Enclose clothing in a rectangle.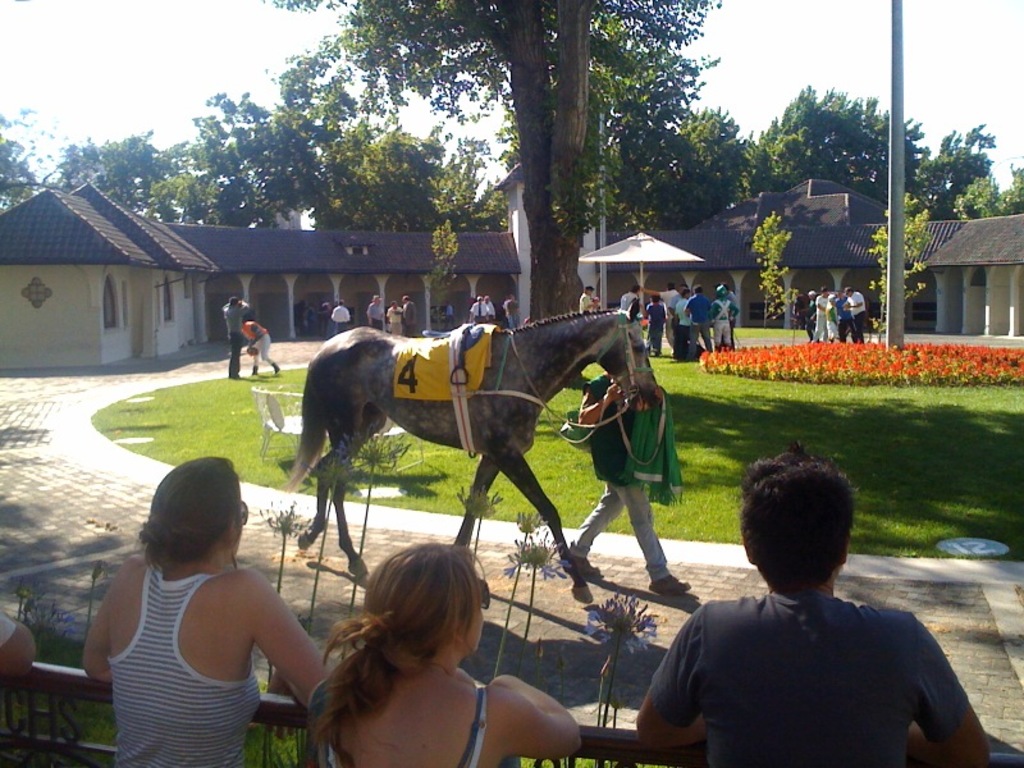
<box>567,375,669,581</box>.
